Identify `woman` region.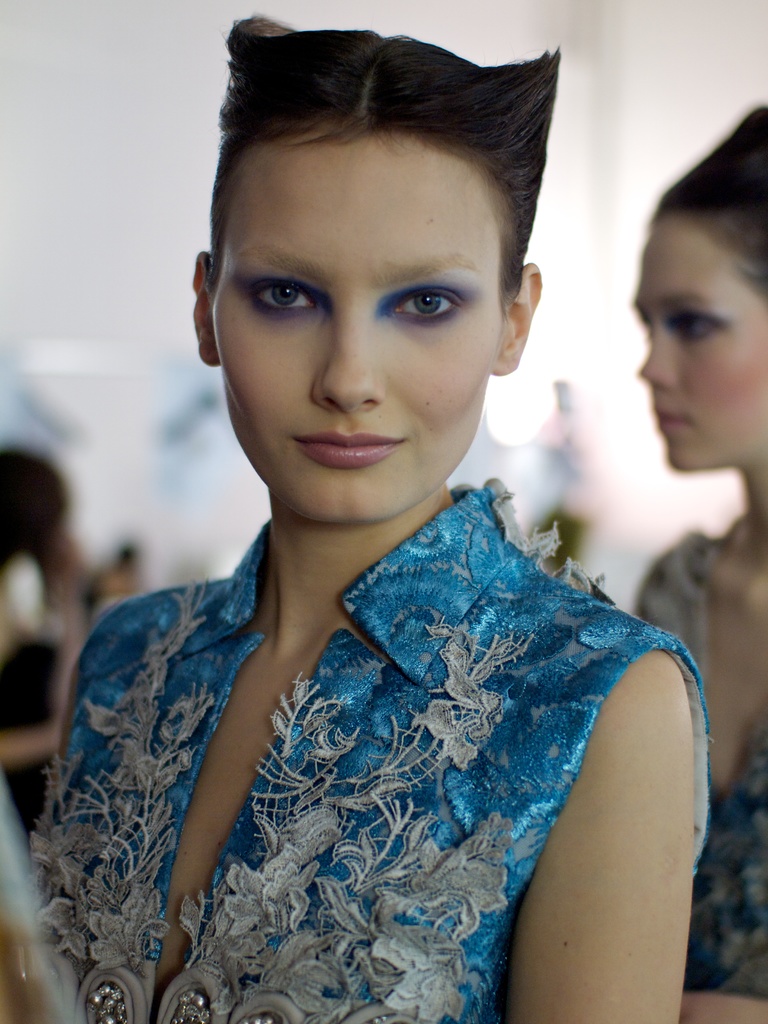
Region: locate(18, 35, 745, 994).
